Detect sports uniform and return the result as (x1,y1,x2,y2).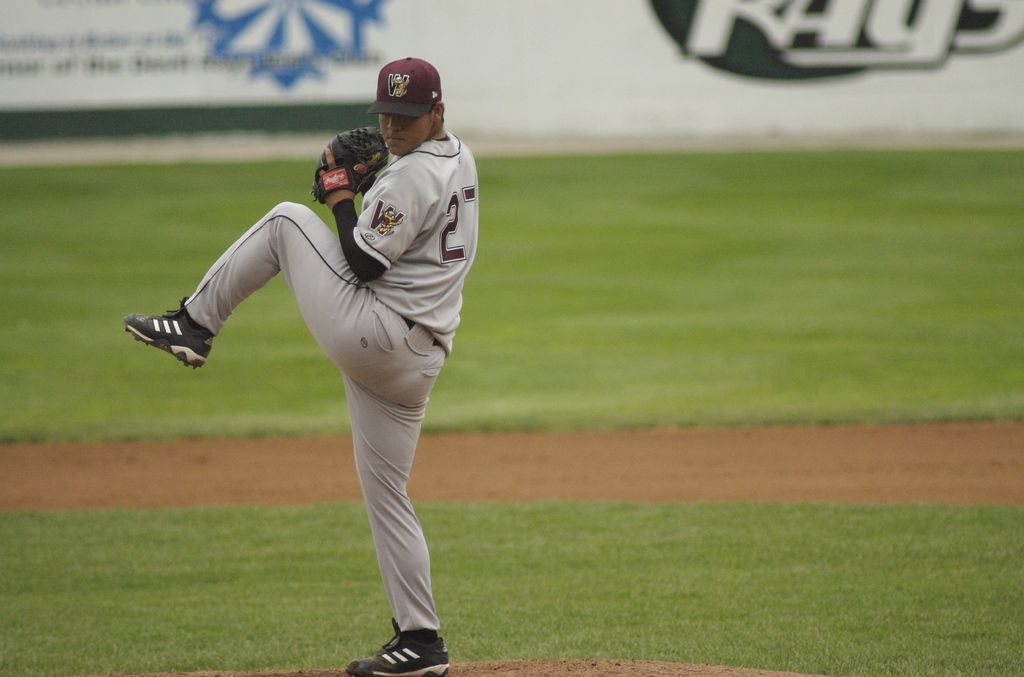
(122,58,481,676).
